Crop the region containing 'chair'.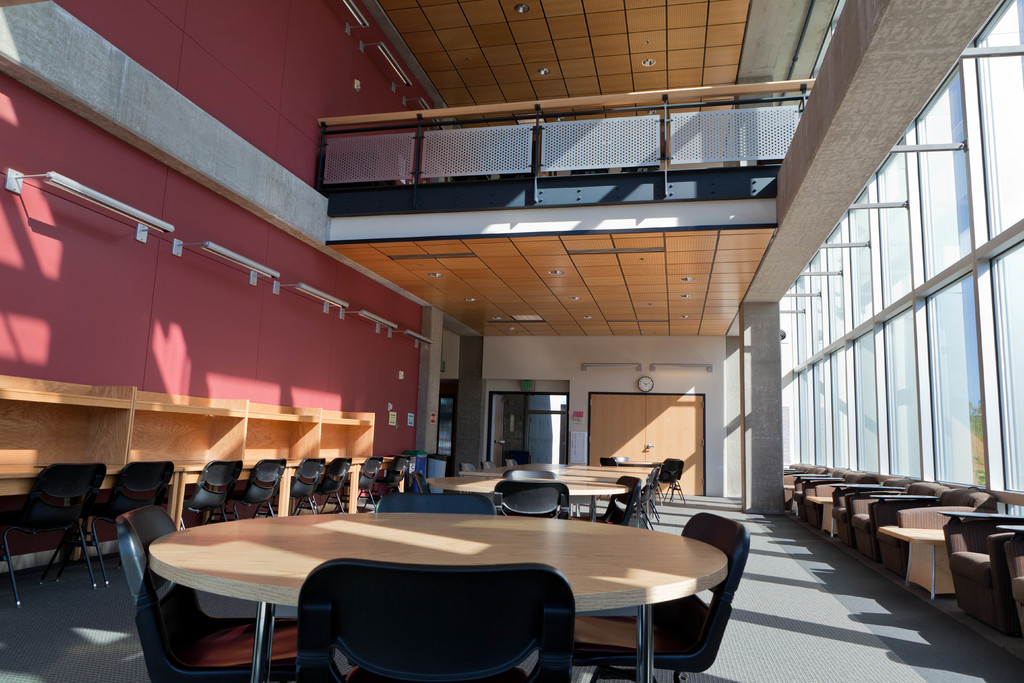
Crop region: BBox(87, 463, 173, 586).
